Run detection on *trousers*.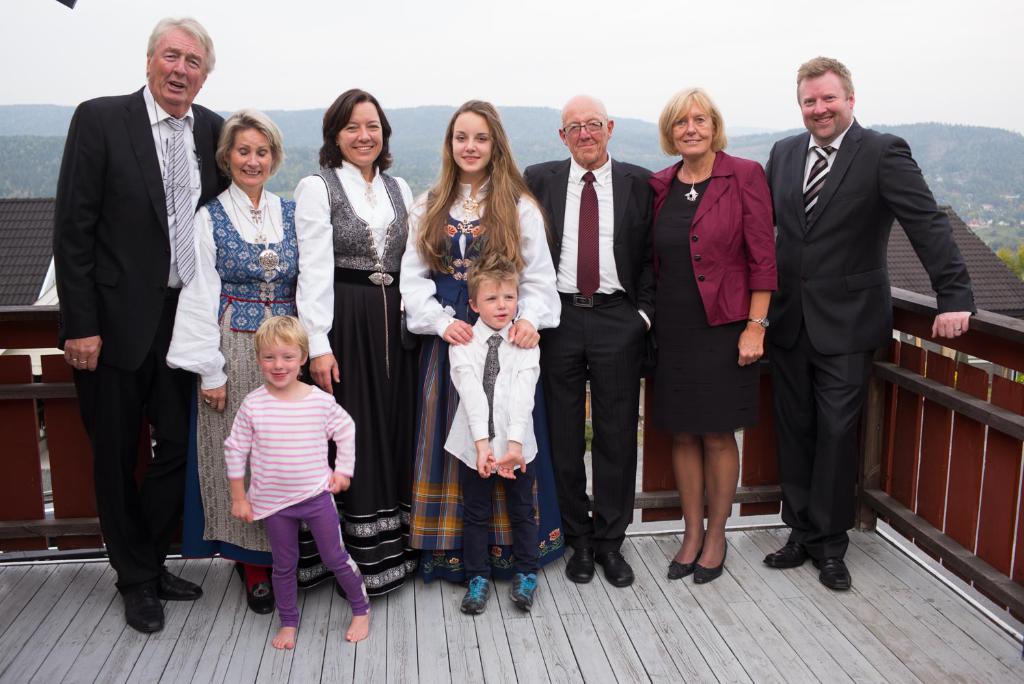
Result: <box>543,287,649,544</box>.
